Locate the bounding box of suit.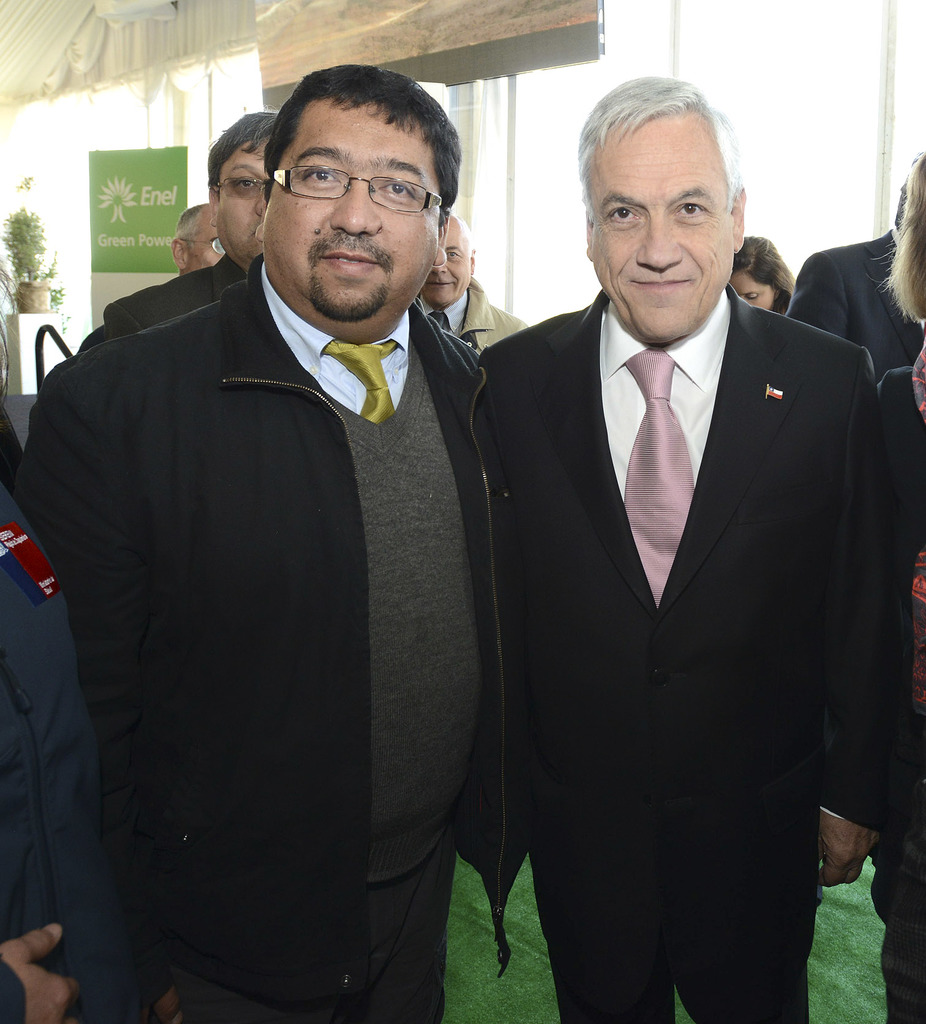
Bounding box: <region>776, 223, 925, 370</region>.
